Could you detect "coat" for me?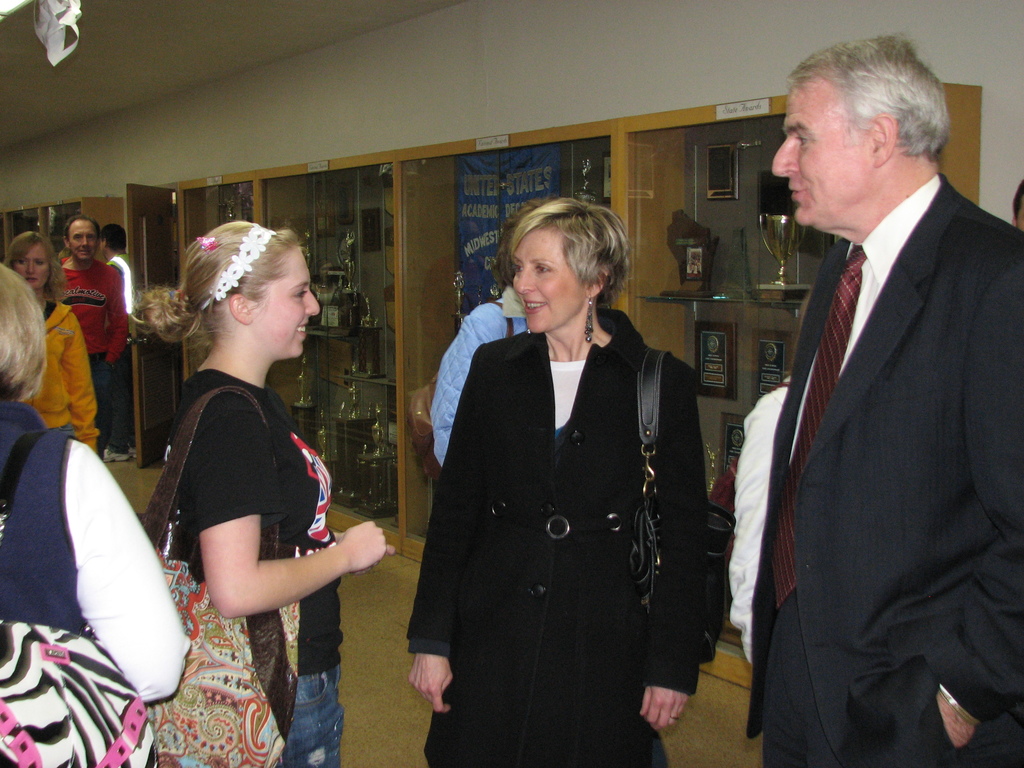
Detection result: 408,307,722,767.
